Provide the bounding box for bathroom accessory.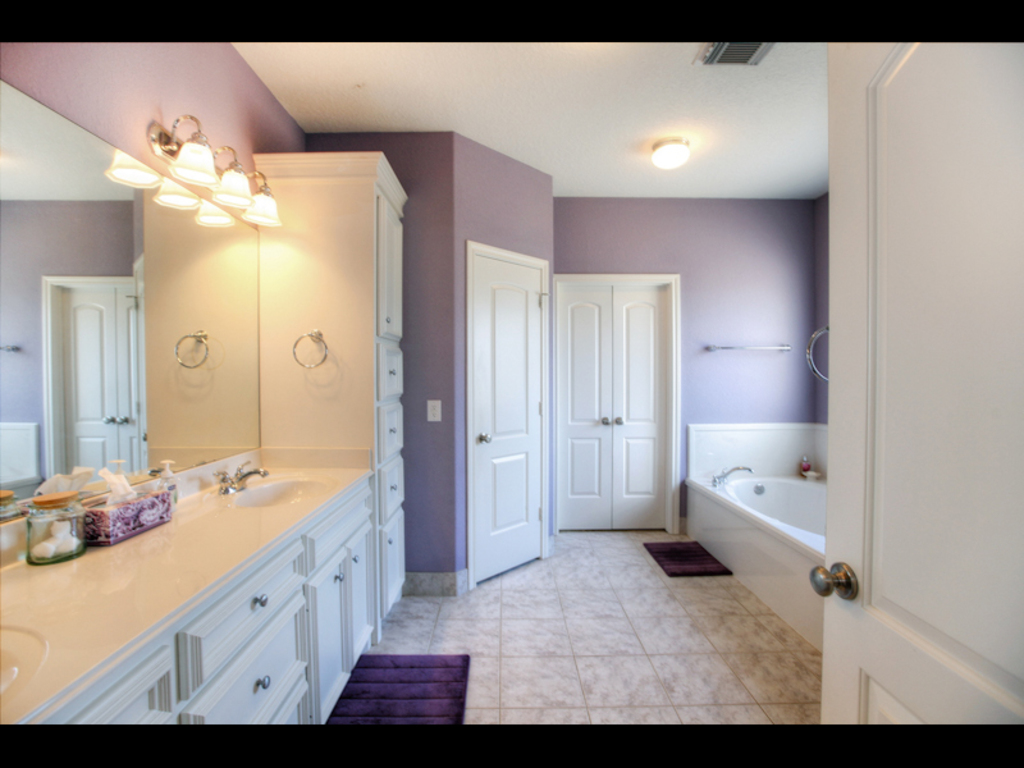
locate(705, 462, 762, 492).
